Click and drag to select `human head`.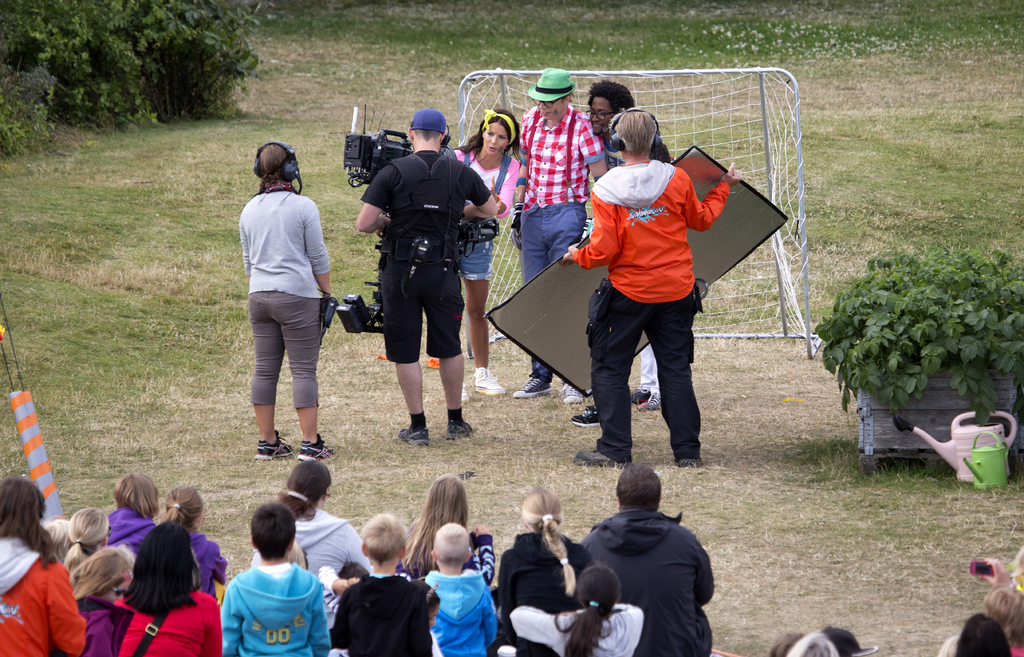
Selection: 524,488,561,529.
